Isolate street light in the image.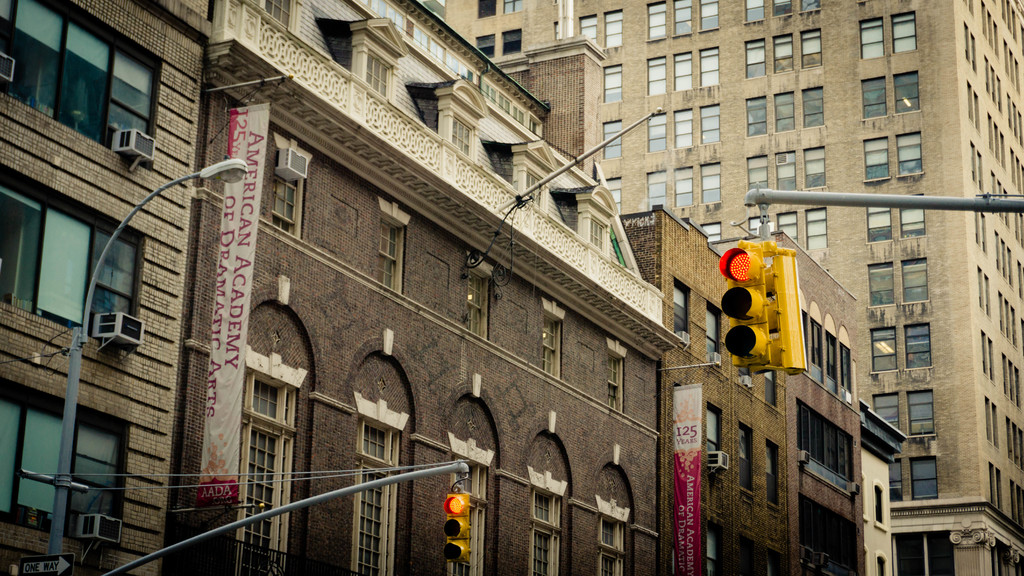
Isolated region: (left=43, top=156, right=244, bottom=572).
